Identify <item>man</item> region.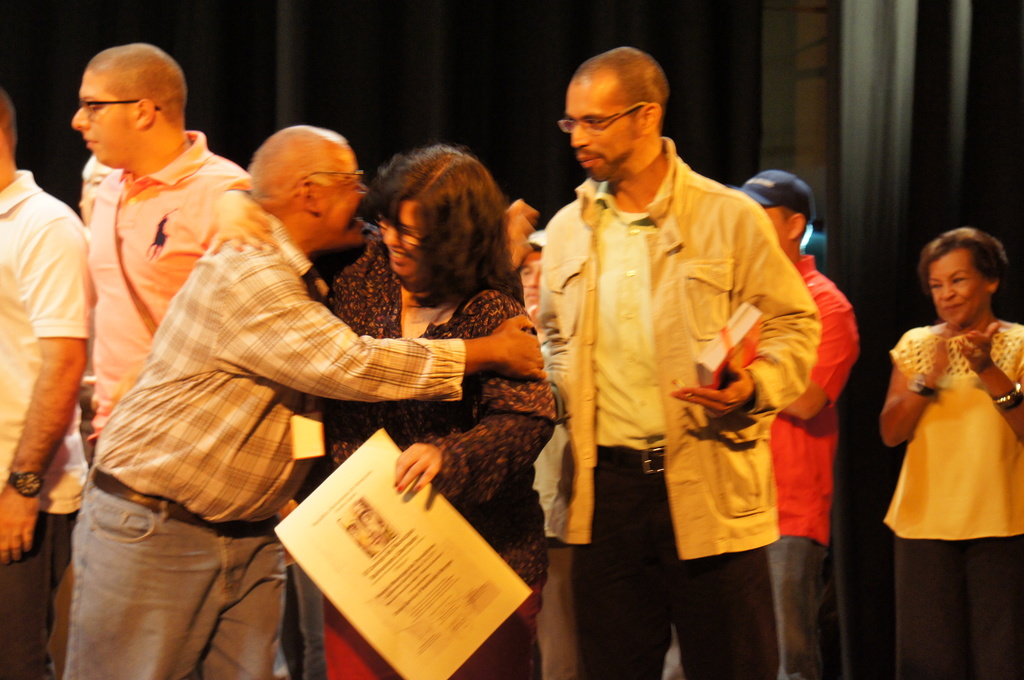
Region: (left=67, top=36, right=252, bottom=474).
